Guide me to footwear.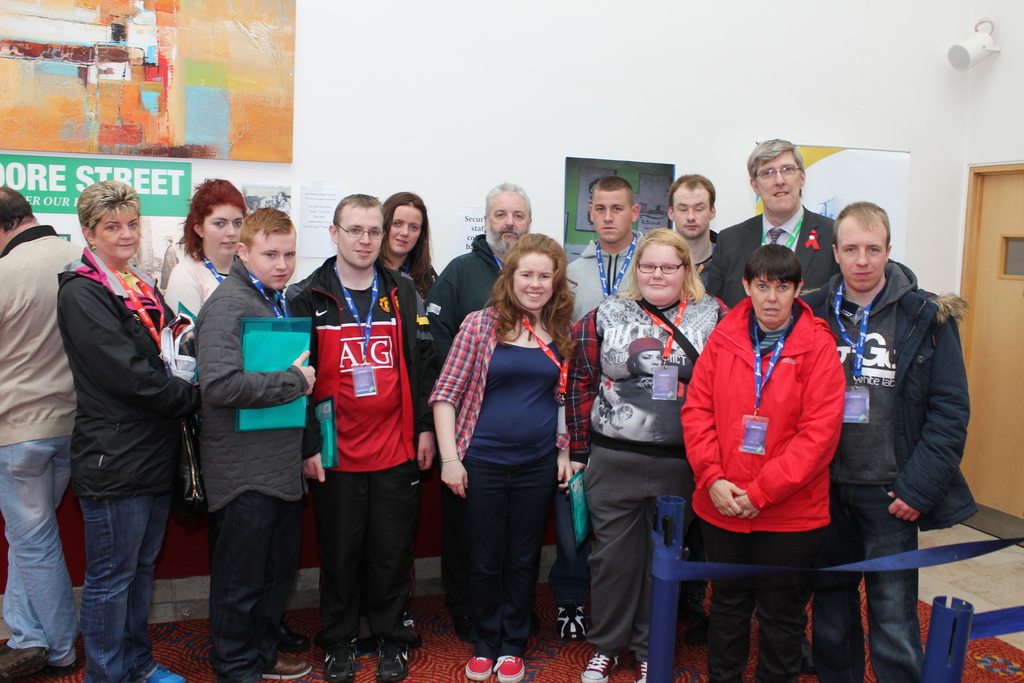
Guidance: [left=462, top=657, right=496, bottom=680].
